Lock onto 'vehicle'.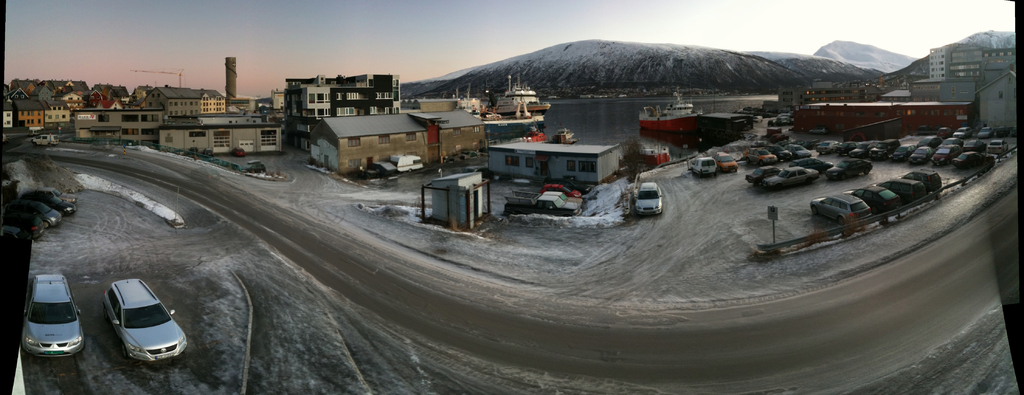
Locked: bbox=[869, 137, 903, 158].
